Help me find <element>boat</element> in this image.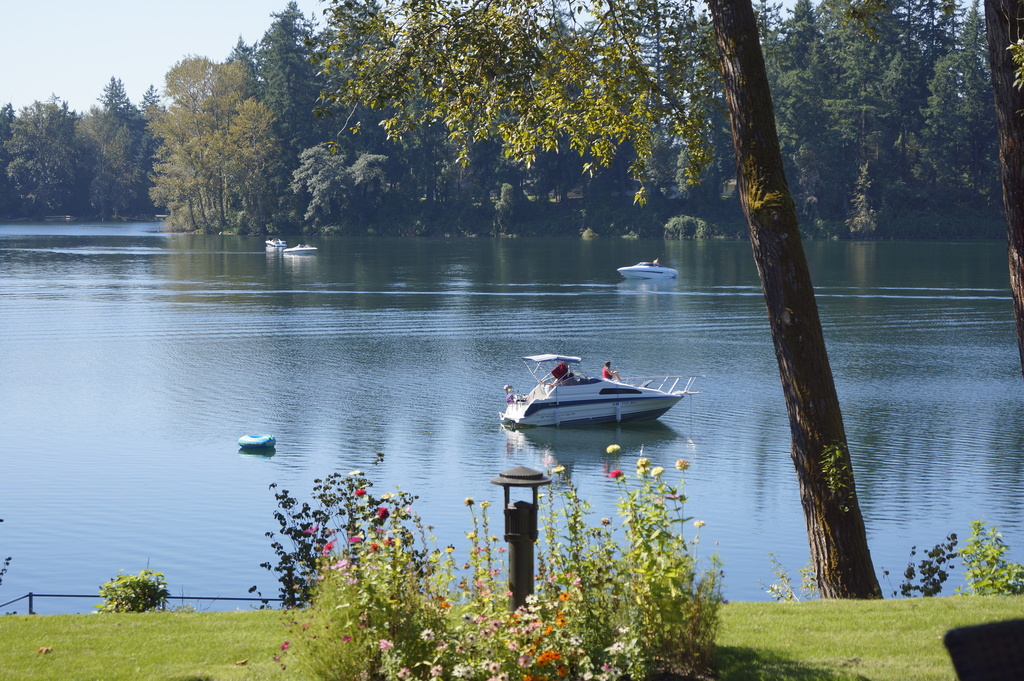
Found it: 499,349,712,432.
